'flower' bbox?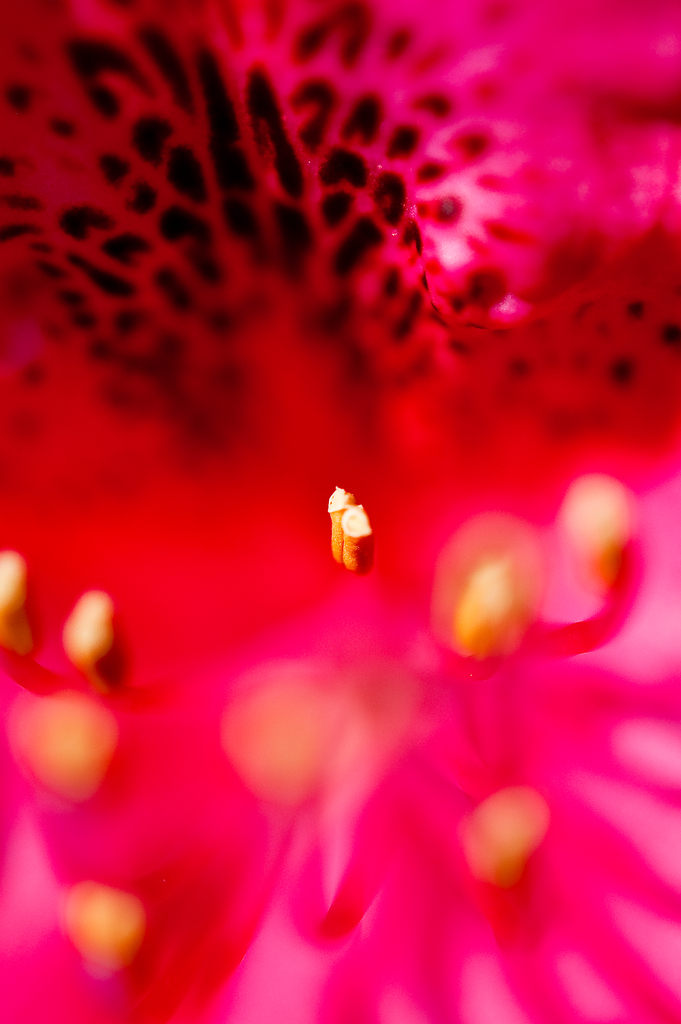
2 0 680 1017
